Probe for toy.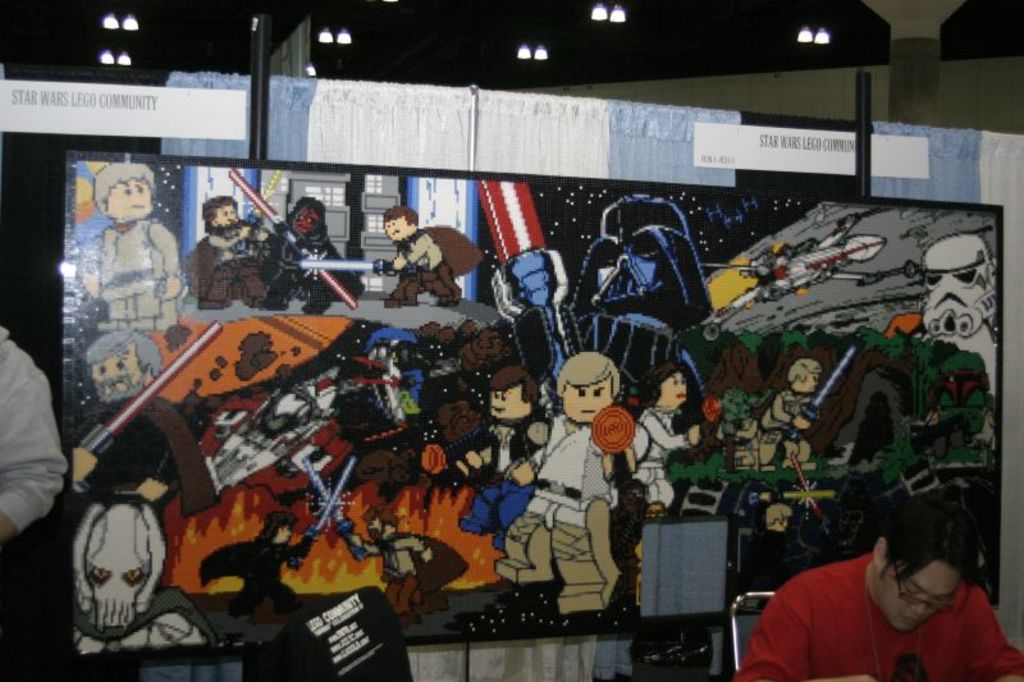
Probe result: box(490, 197, 716, 407).
